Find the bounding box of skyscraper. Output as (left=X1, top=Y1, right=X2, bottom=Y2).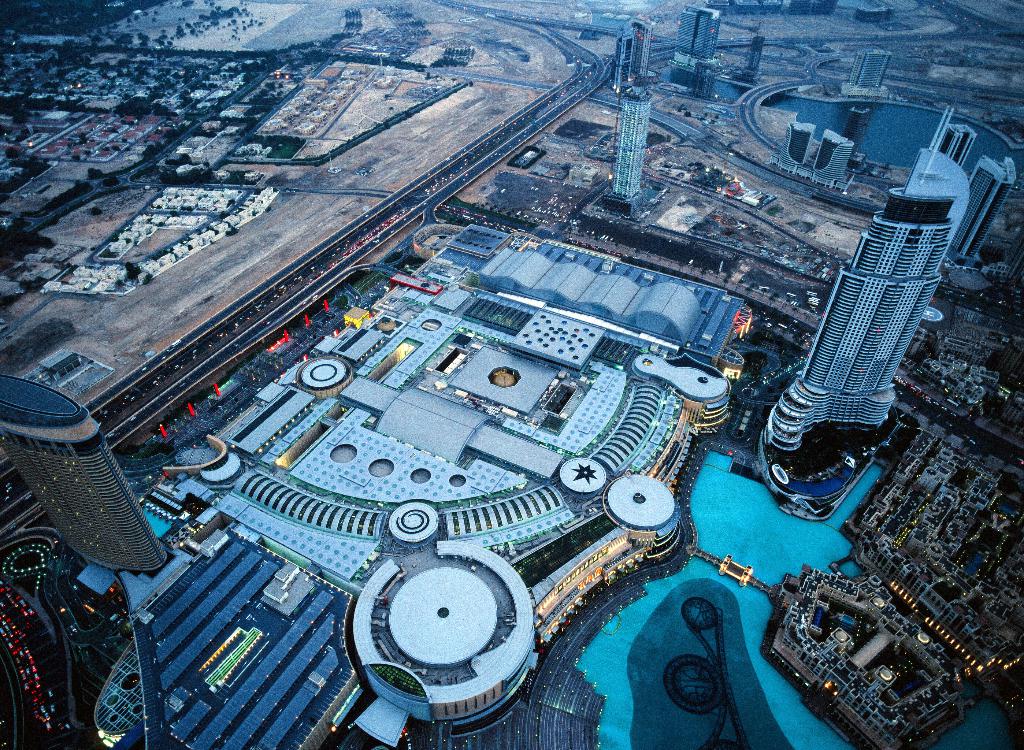
(left=607, top=81, right=650, bottom=200).
